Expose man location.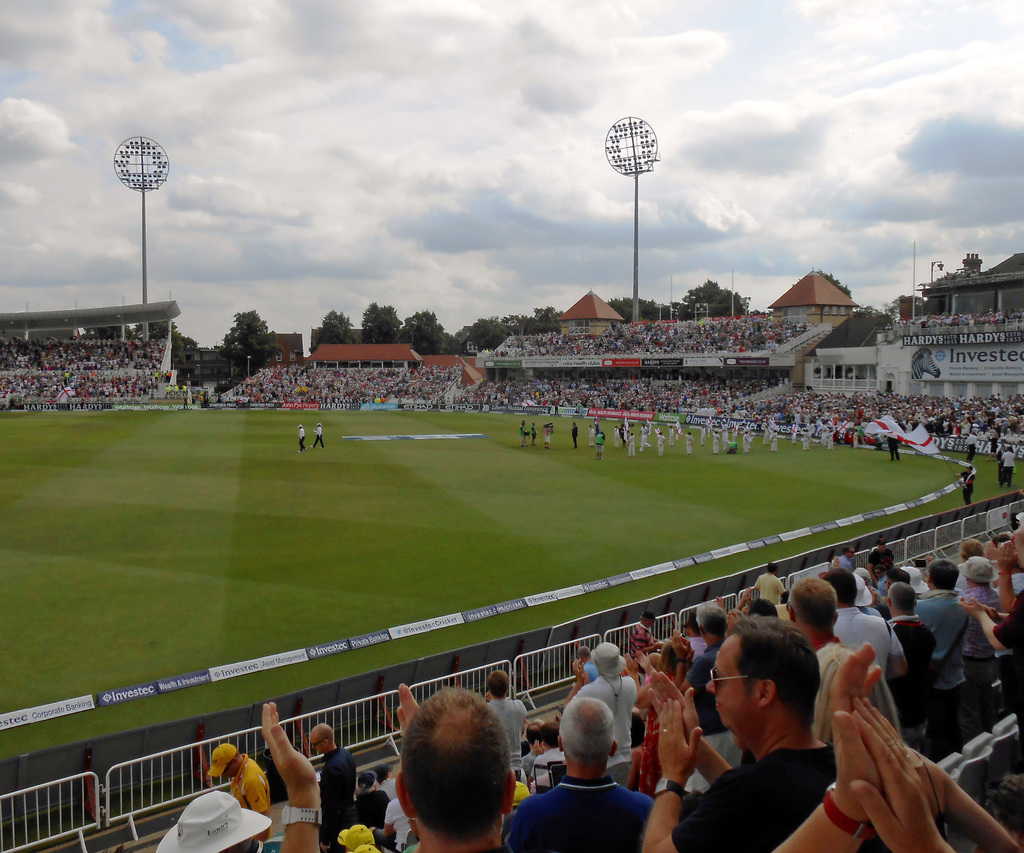
Exposed at Rect(998, 445, 1016, 485).
